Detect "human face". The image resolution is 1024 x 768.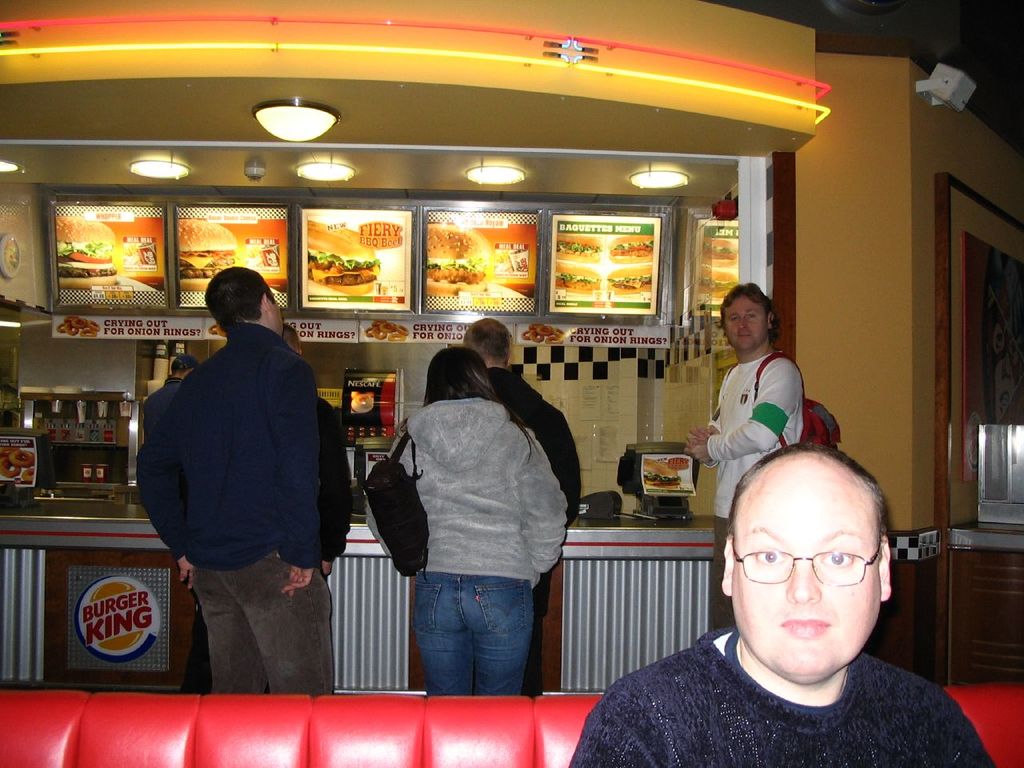
{"x1": 734, "y1": 478, "x2": 882, "y2": 678}.
